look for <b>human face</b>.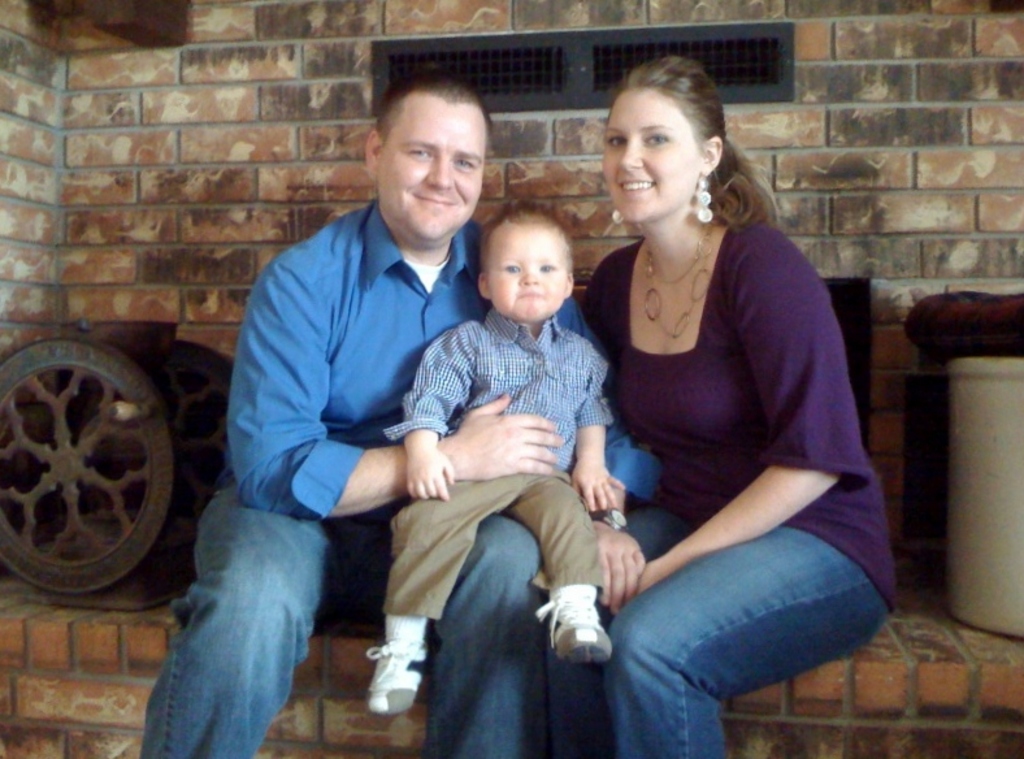
Found: (600,81,699,218).
